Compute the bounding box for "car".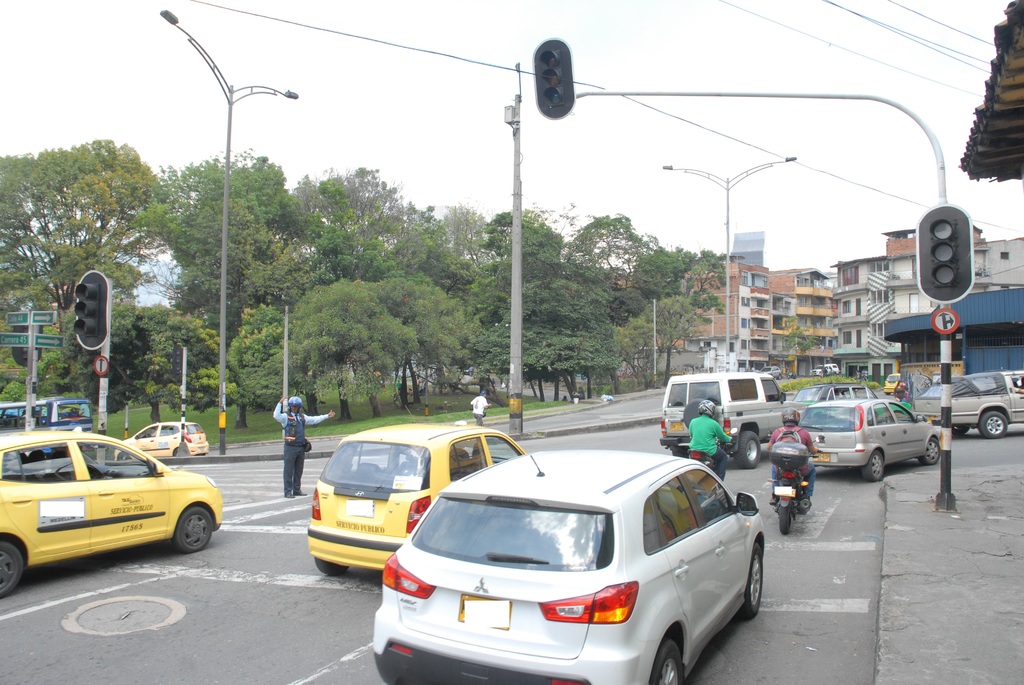
(110,411,211,457).
